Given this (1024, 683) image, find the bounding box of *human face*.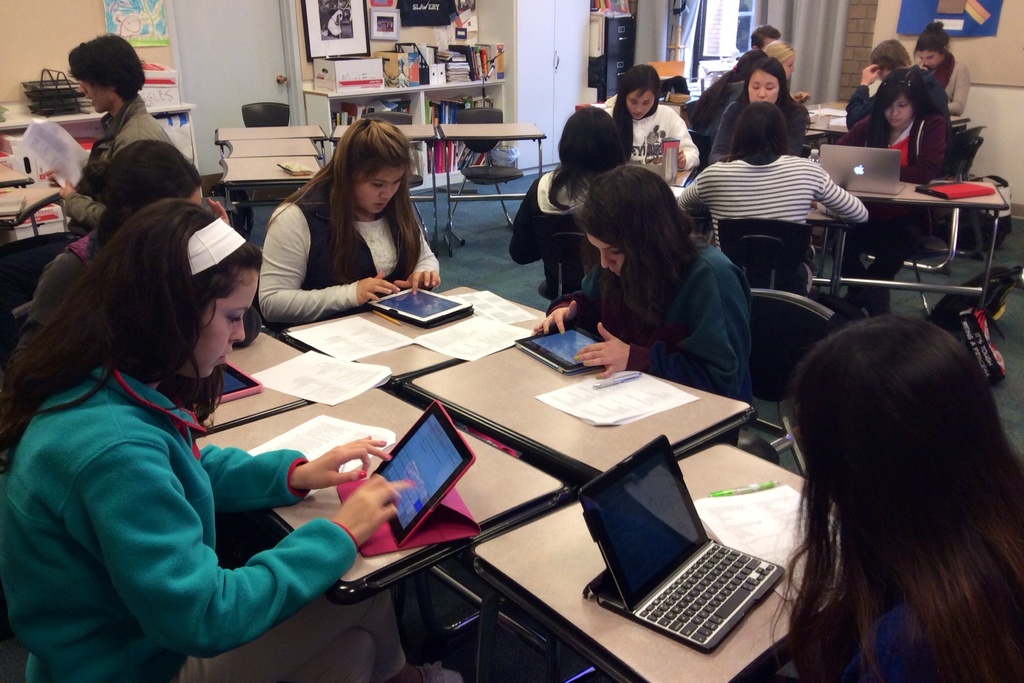
[621, 89, 653, 123].
